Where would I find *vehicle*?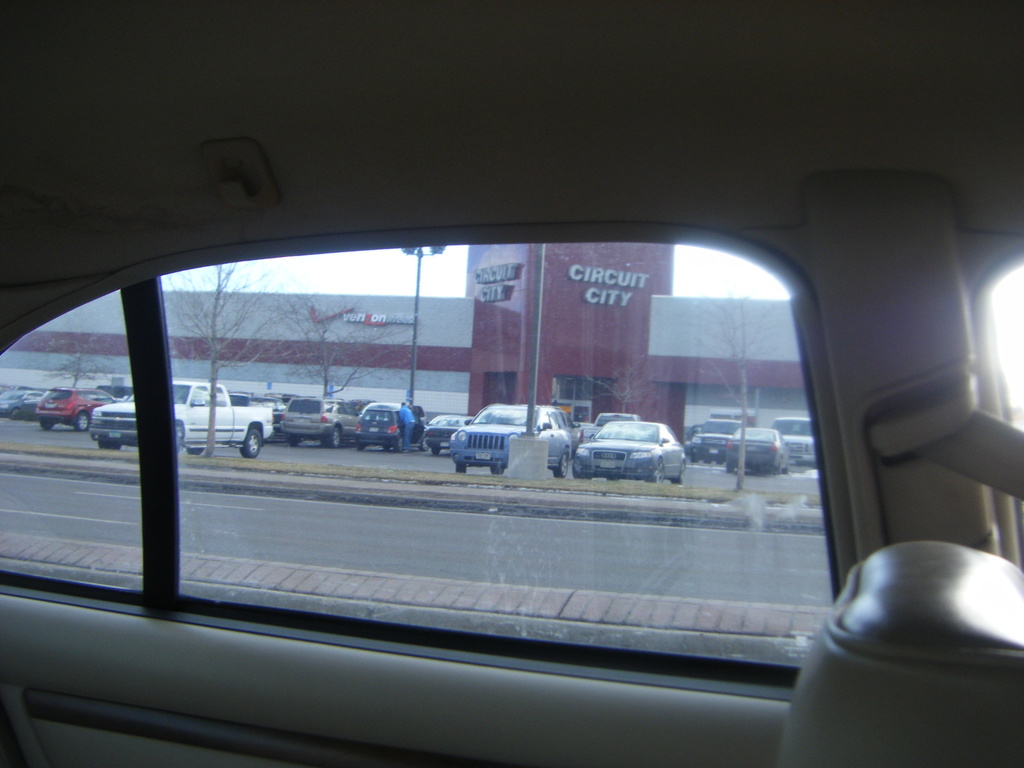
At (0,383,47,429).
